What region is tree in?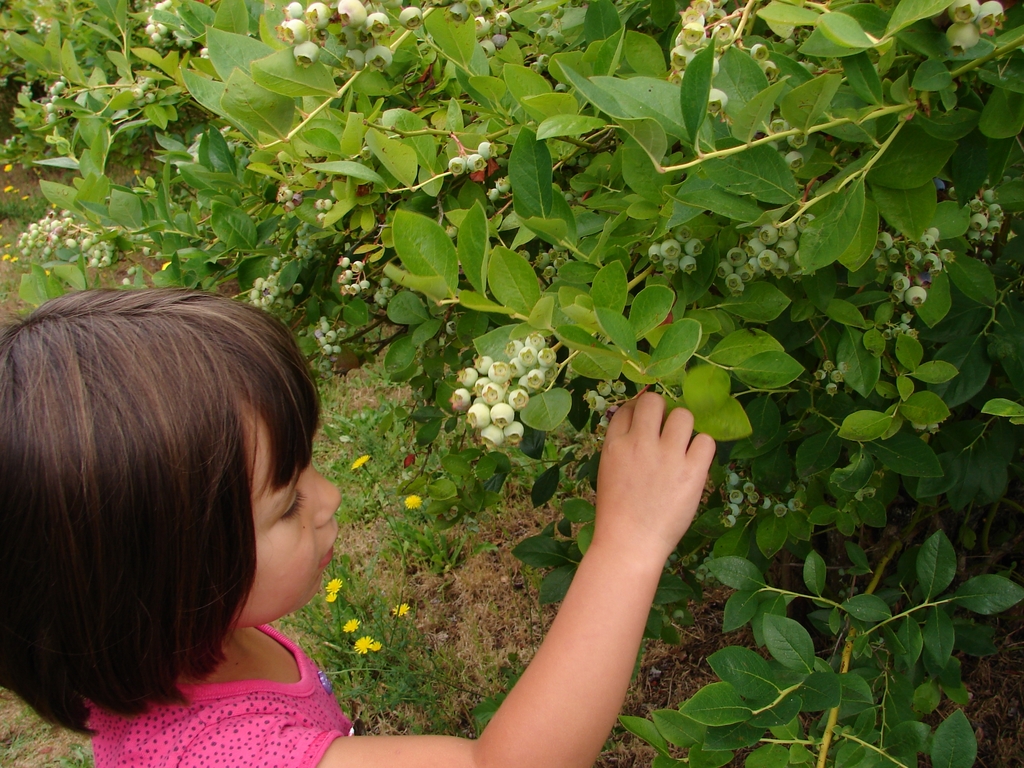
rect(0, 0, 986, 748).
